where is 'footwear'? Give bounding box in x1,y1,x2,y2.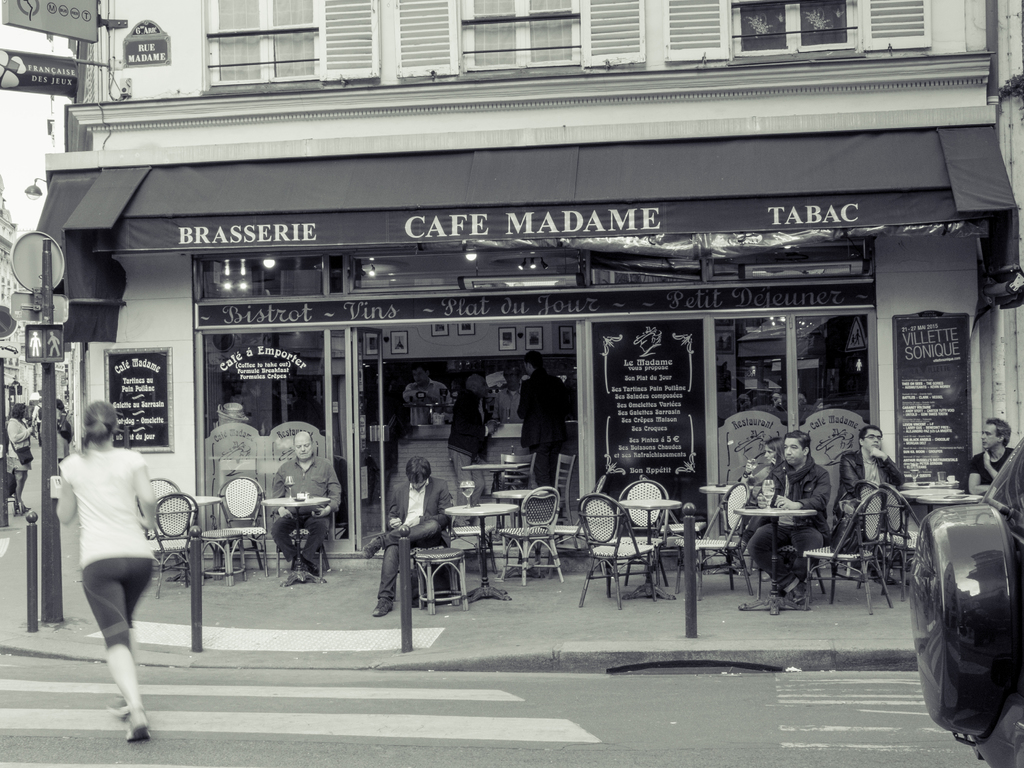
872,565,897,588.
